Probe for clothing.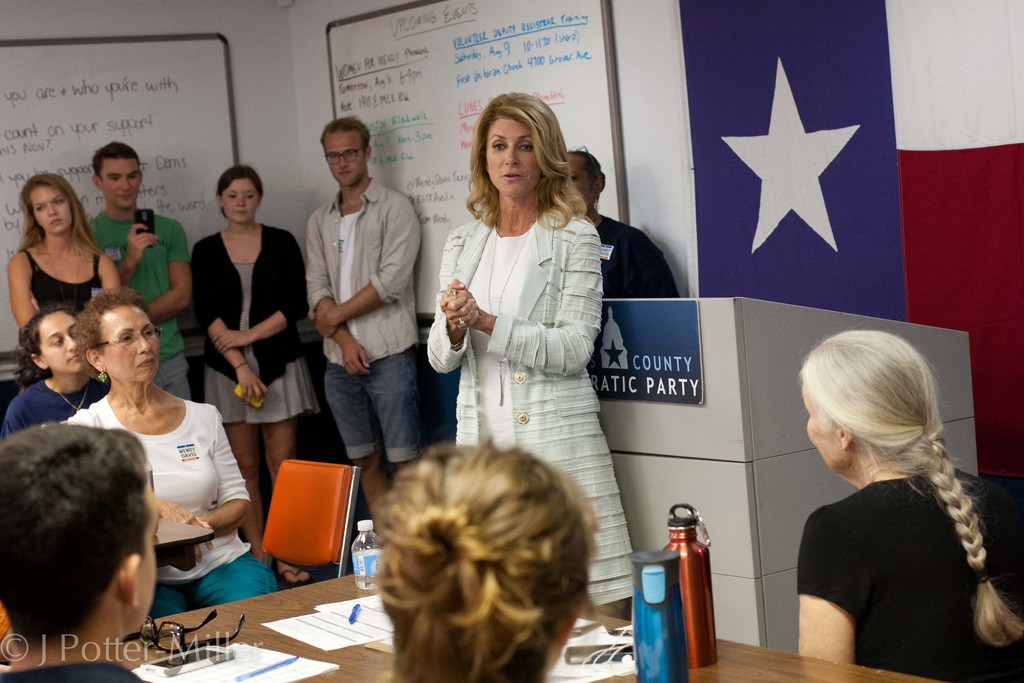
Probe result: select_region(424, 198, 639, 602).
